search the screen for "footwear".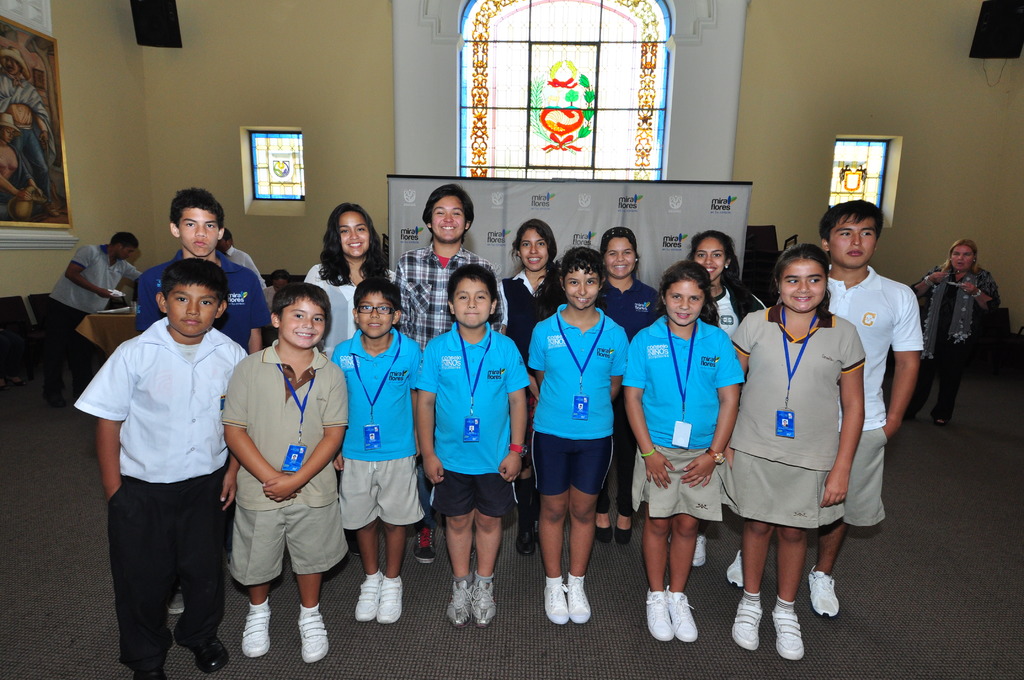
Found at (left=642, top=584, right=676, bottom=640).
